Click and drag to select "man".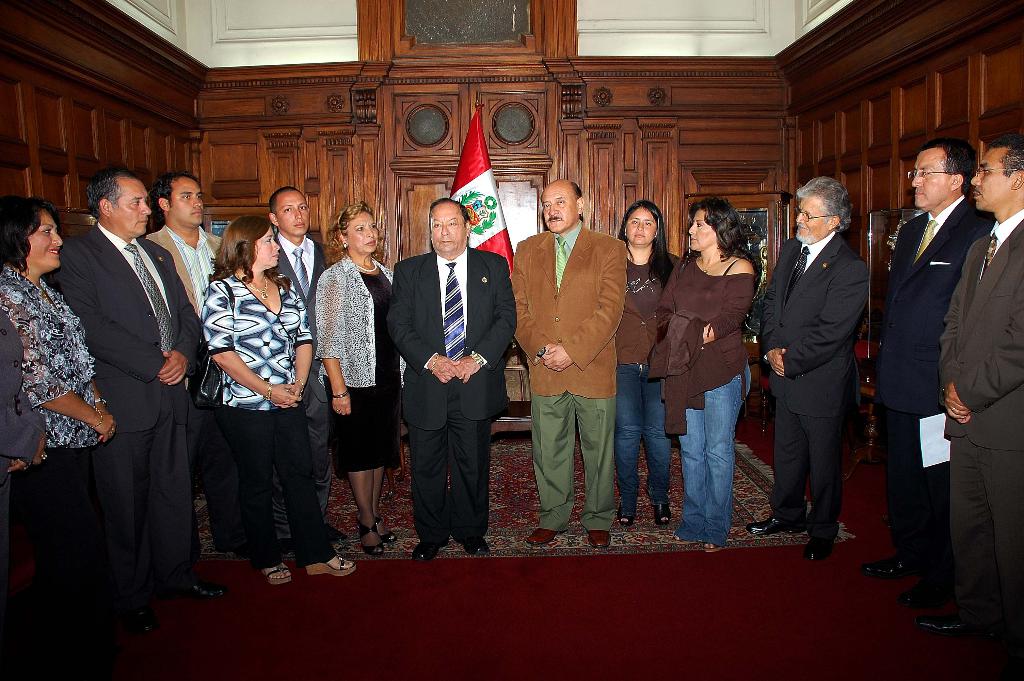
Selection: <region>383, 197, 514, 563</region>.
